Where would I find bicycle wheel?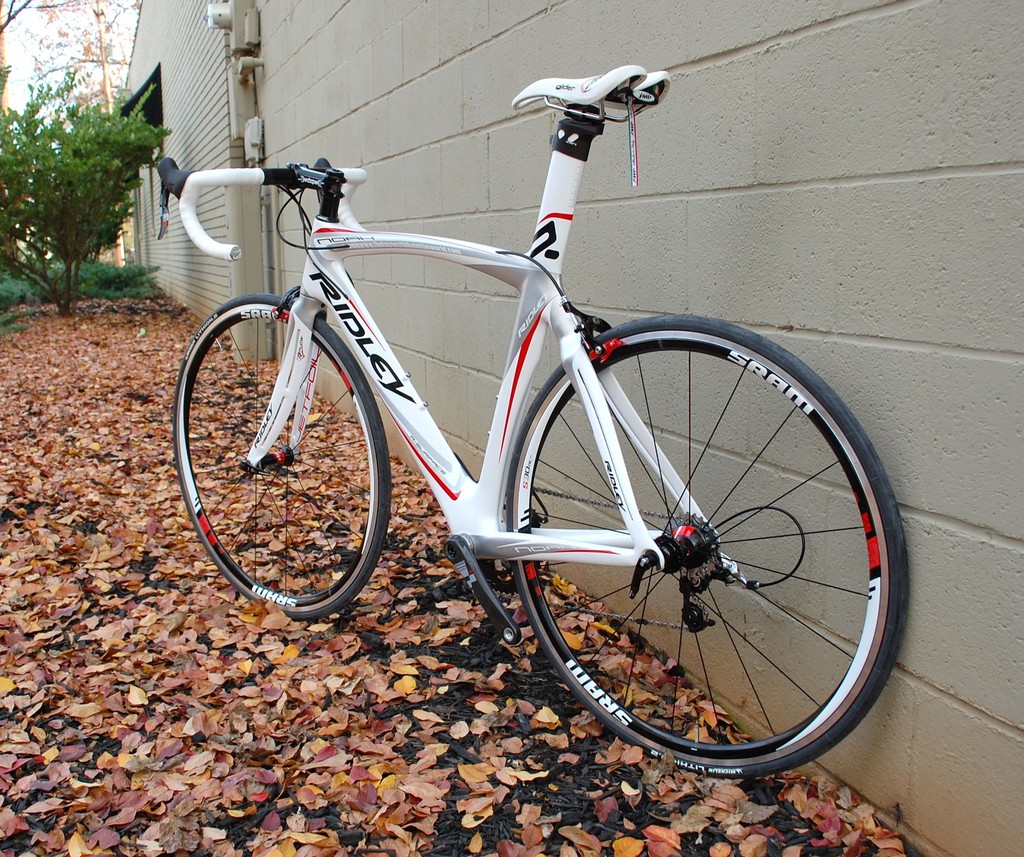
At pyautogui.locateOnScreen(173, 291, 391, 619).
